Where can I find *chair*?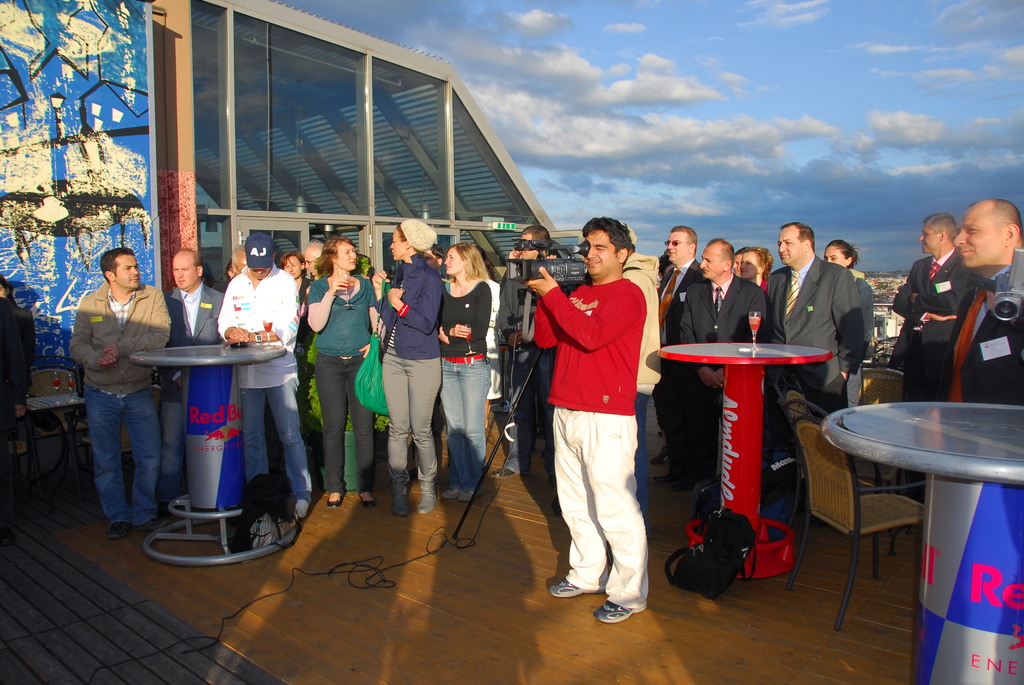
You can find it at box=[84, 379, 165, 496].
